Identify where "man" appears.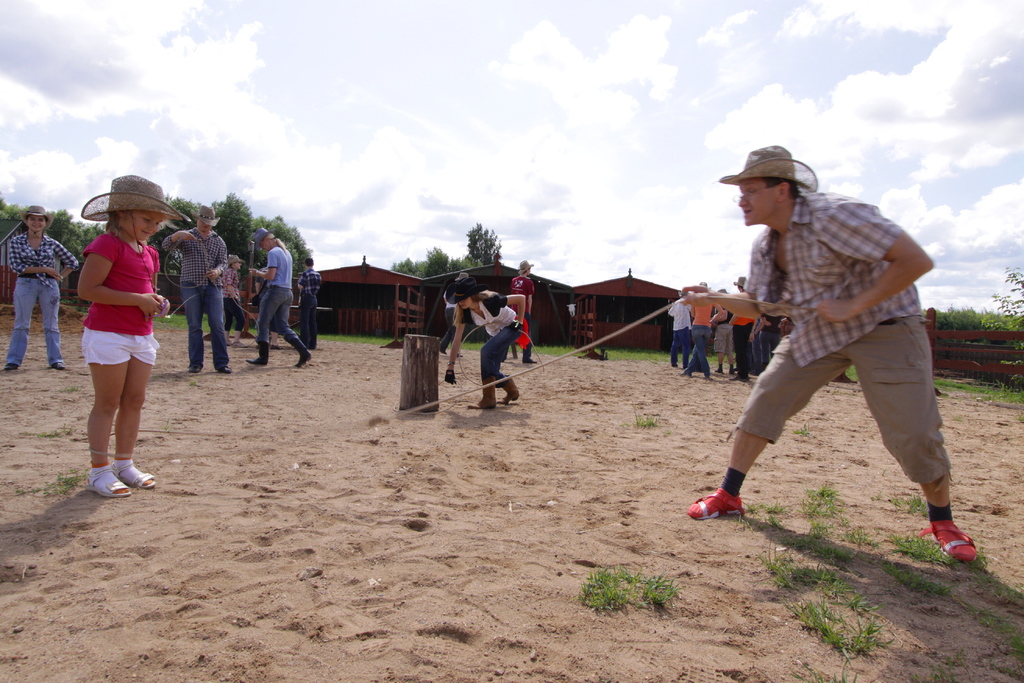
Appears at bbox=(504, 257, 541, 365).
